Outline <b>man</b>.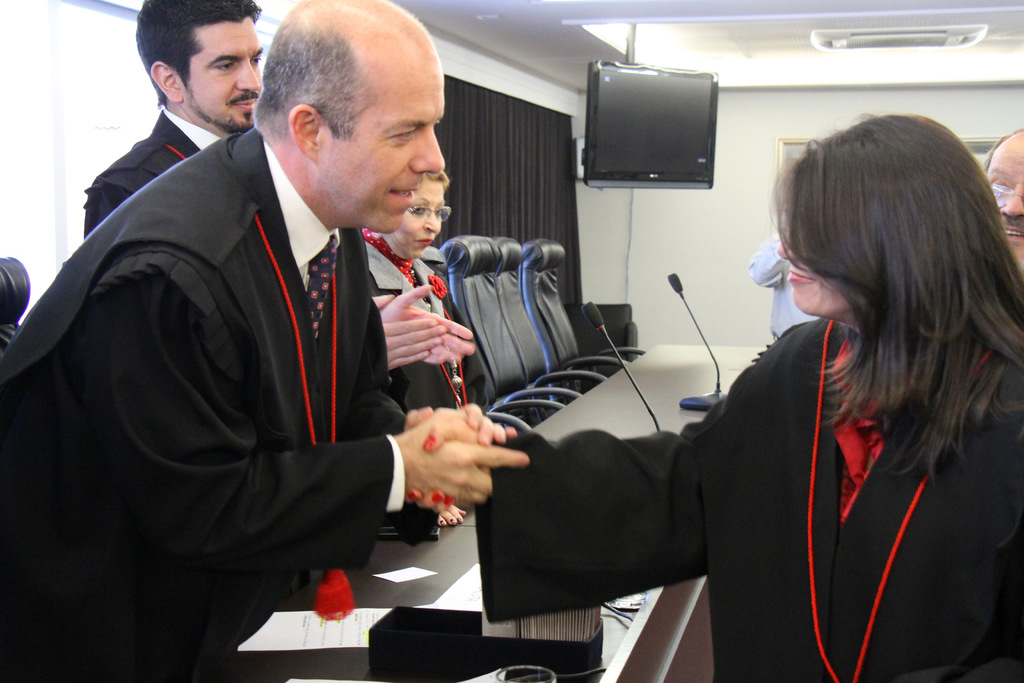
Outline: box=[986, 126, 1023, 286].
